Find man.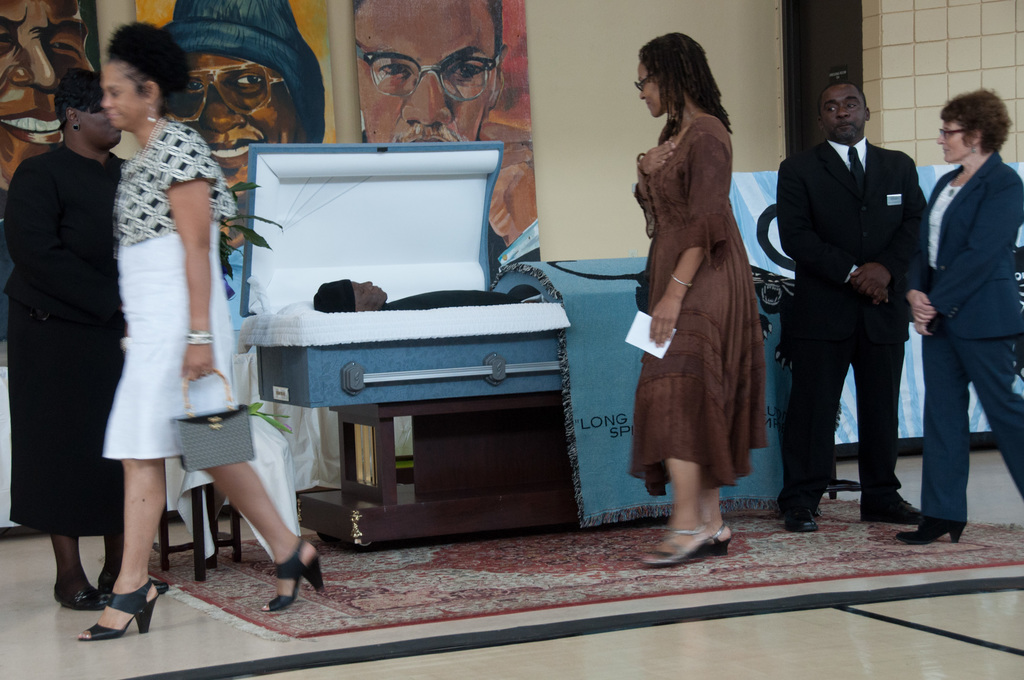
box(0, 0, 97, 342).
